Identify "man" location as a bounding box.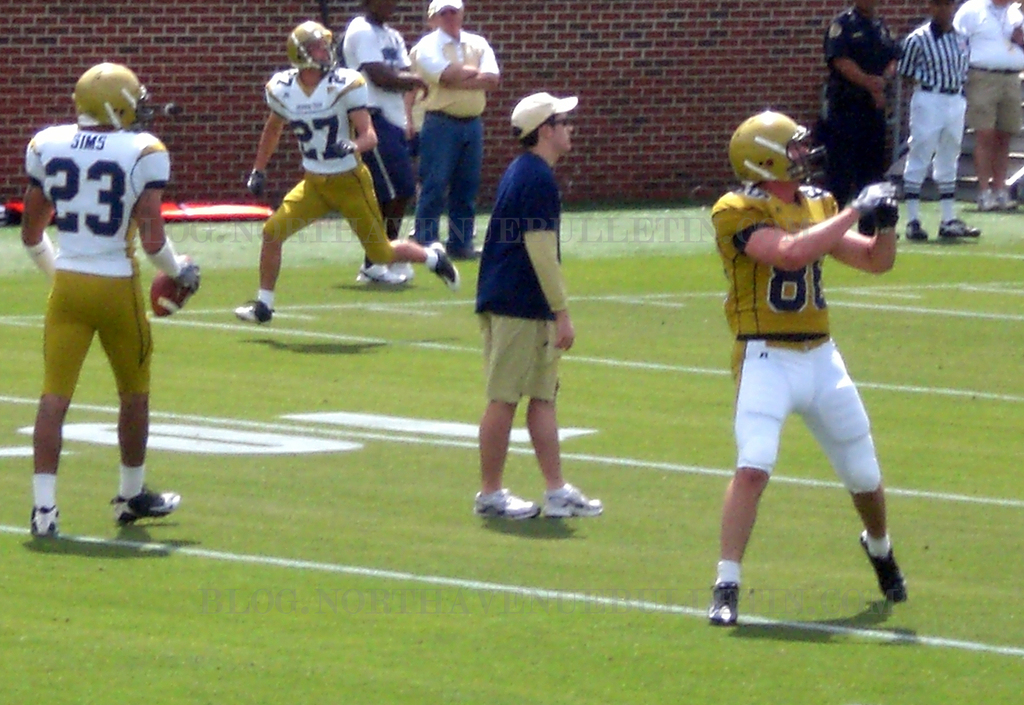
410, 0, 498, 258.
